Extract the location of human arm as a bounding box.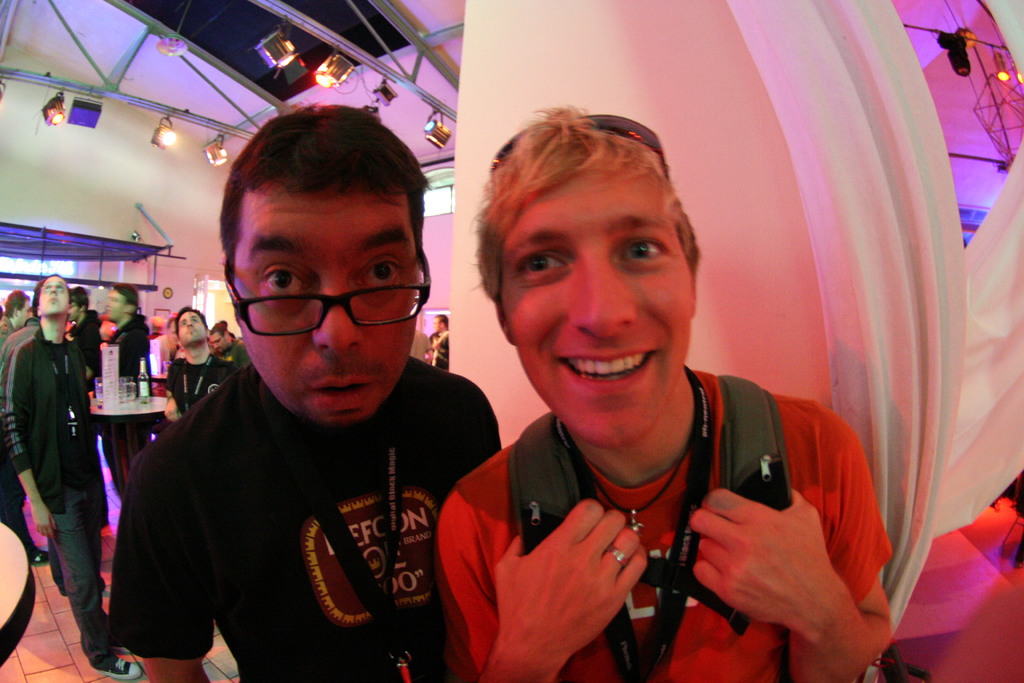
[left=3, top=341, right=56, bottom=541].
